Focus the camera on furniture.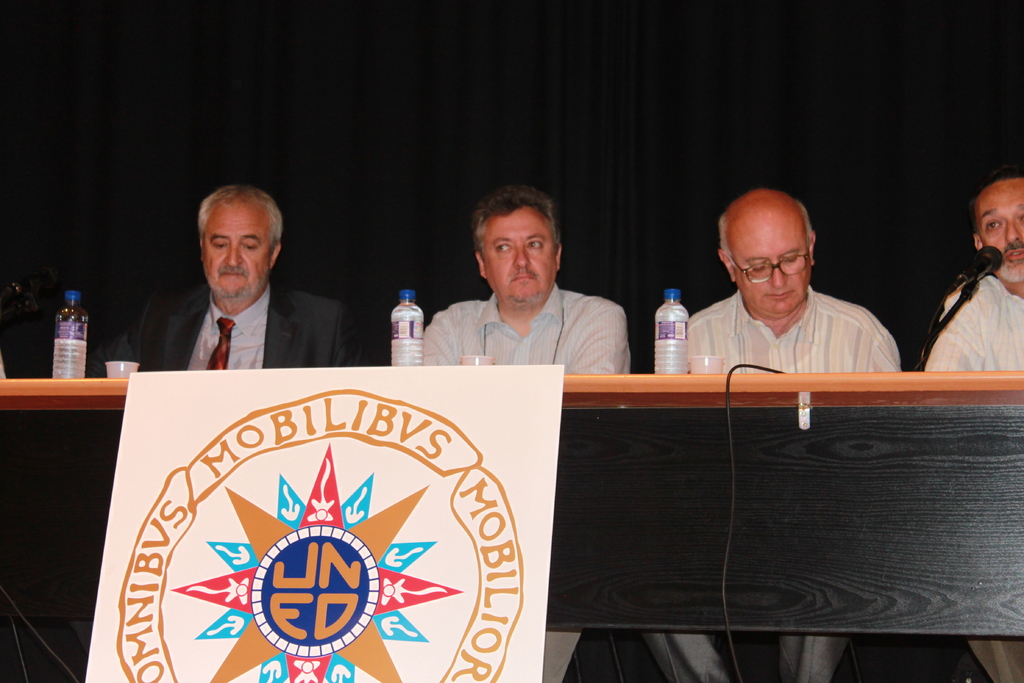
Focus region: x1=0, y1=373, x2=1023, y2=682.
